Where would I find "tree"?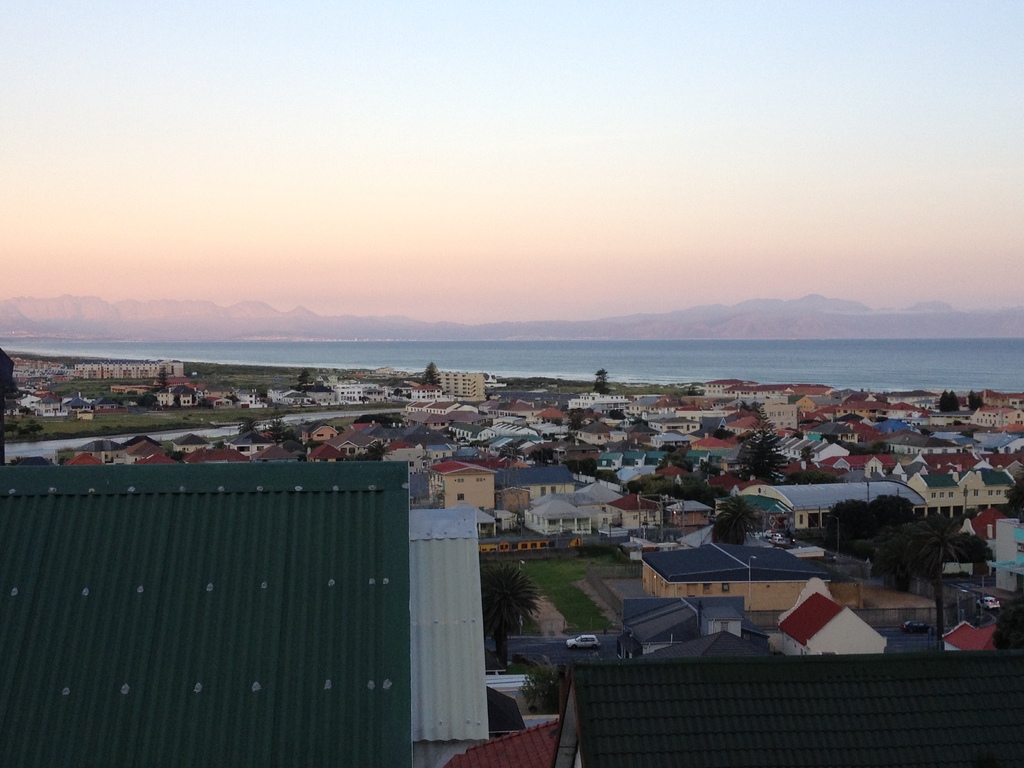
At crop(593, 367, 608, 392).
